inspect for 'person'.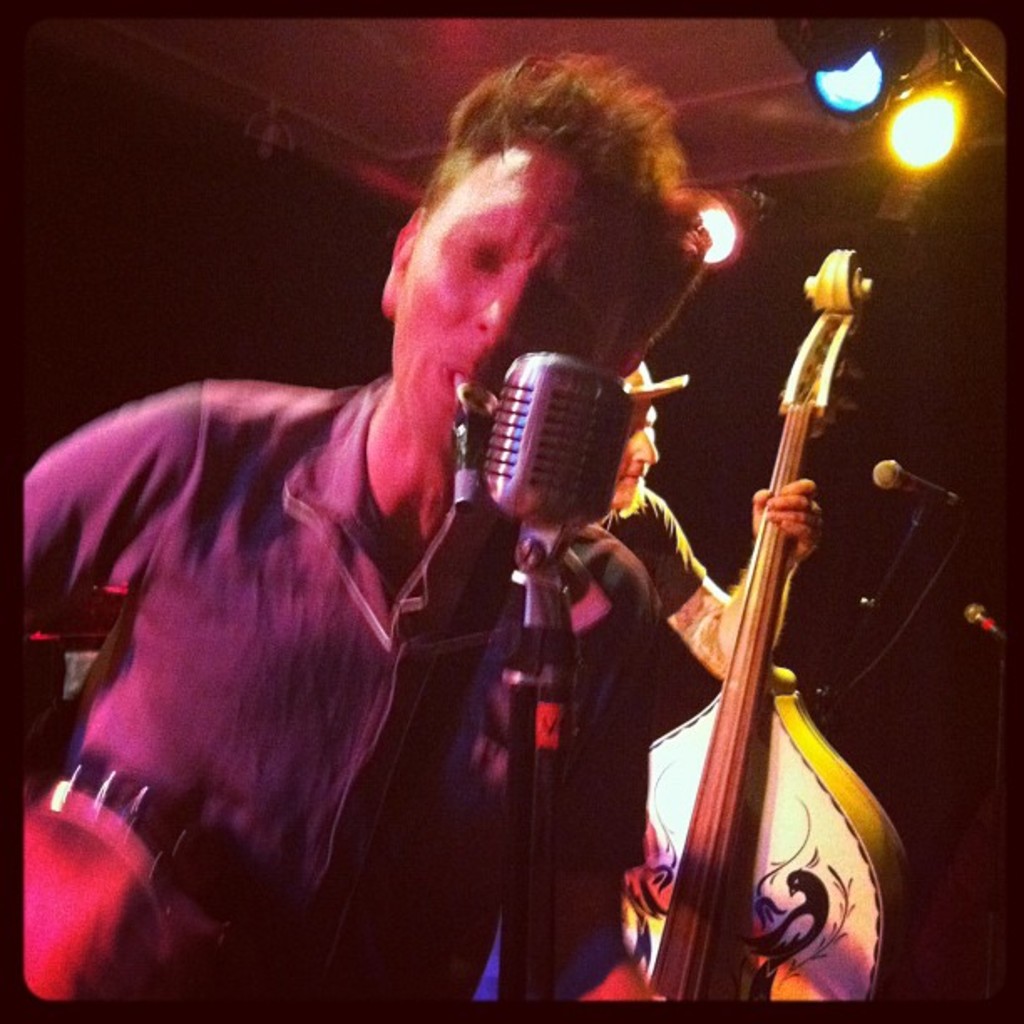
Inspection: region(490, 355, 817, 1006).
